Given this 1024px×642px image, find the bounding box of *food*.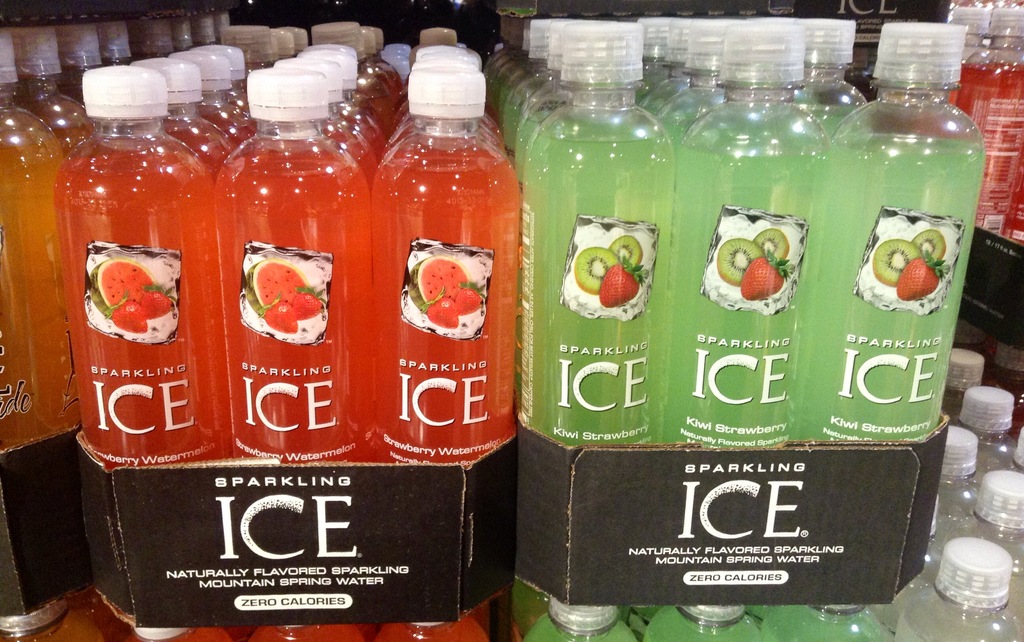
l=406, t=255, r=468, b=312.
